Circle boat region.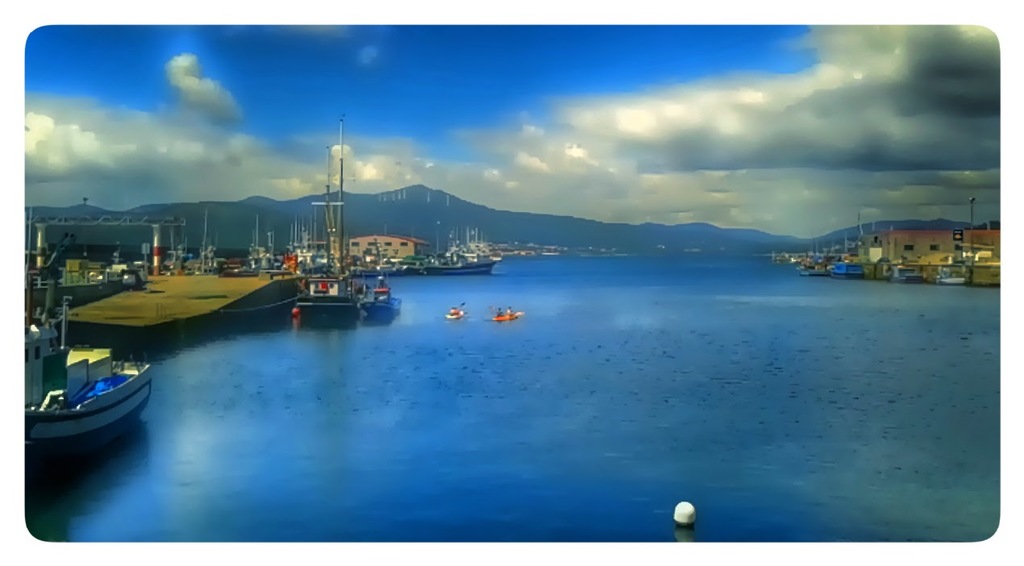
Region: Rect(822, 259, 865, 280).
